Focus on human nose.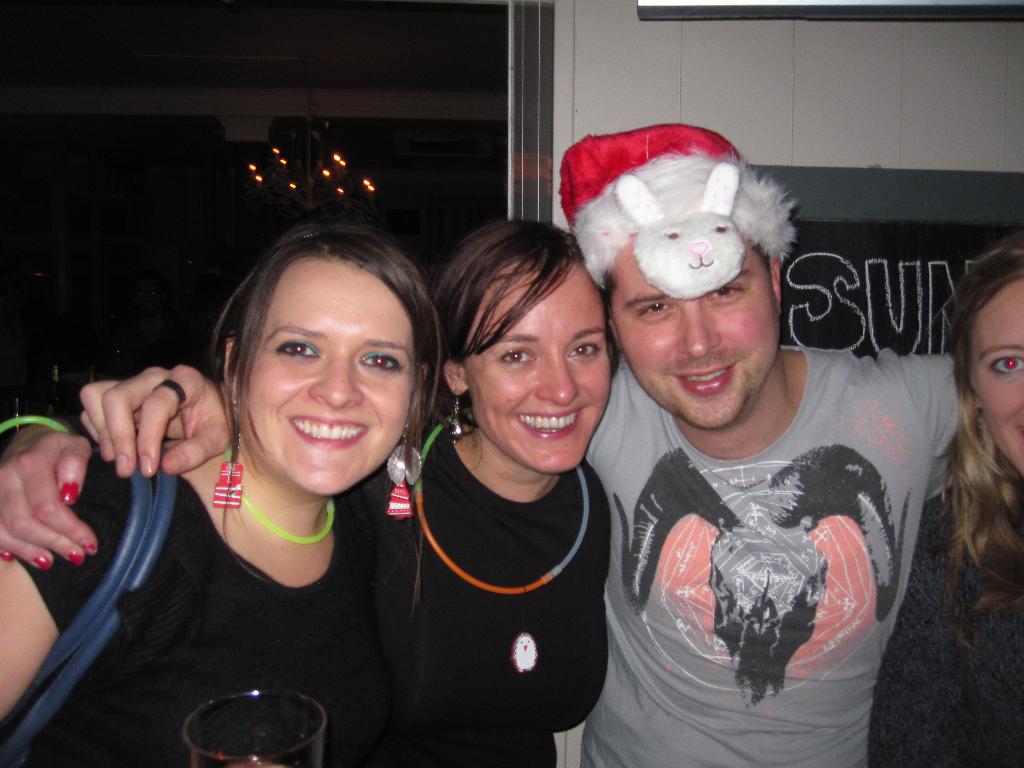
Focused at 538 351 579 404.
